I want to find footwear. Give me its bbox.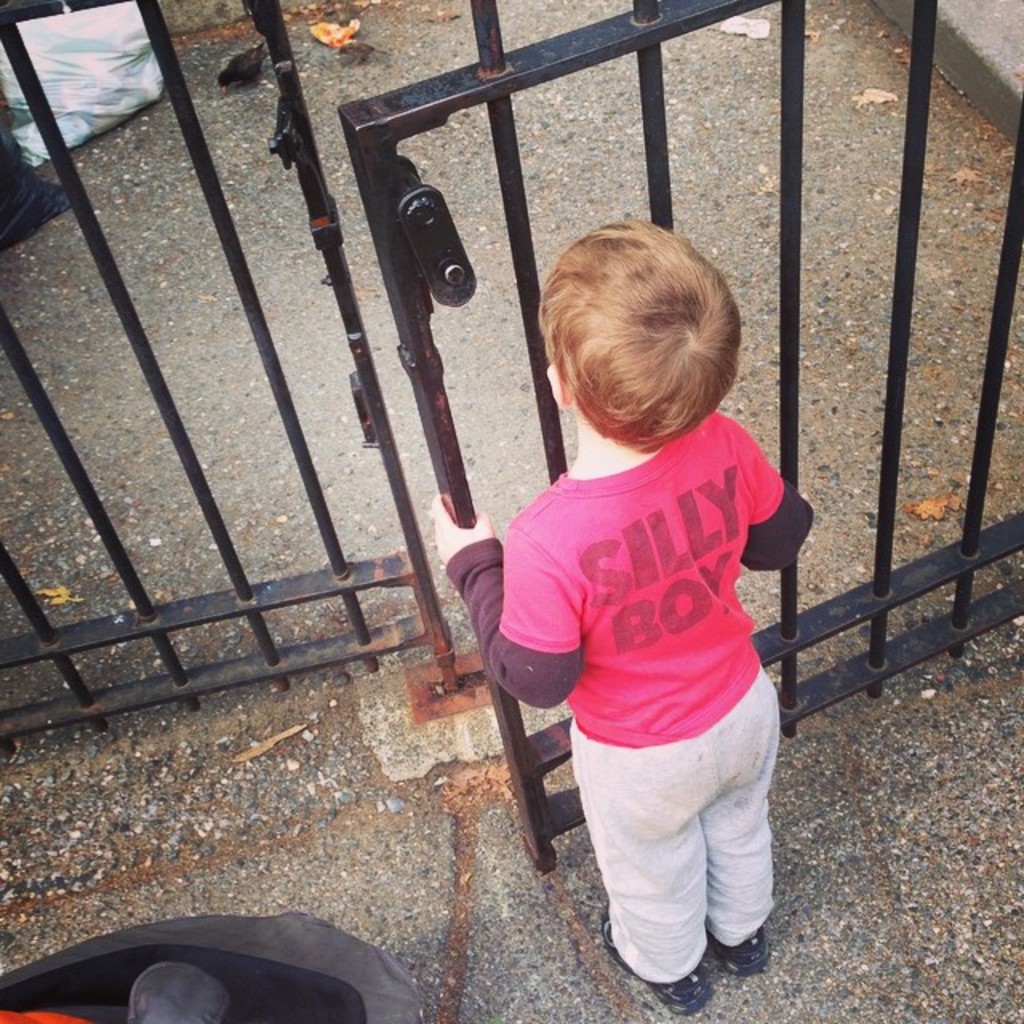
[598, 912, 709, 1011].
